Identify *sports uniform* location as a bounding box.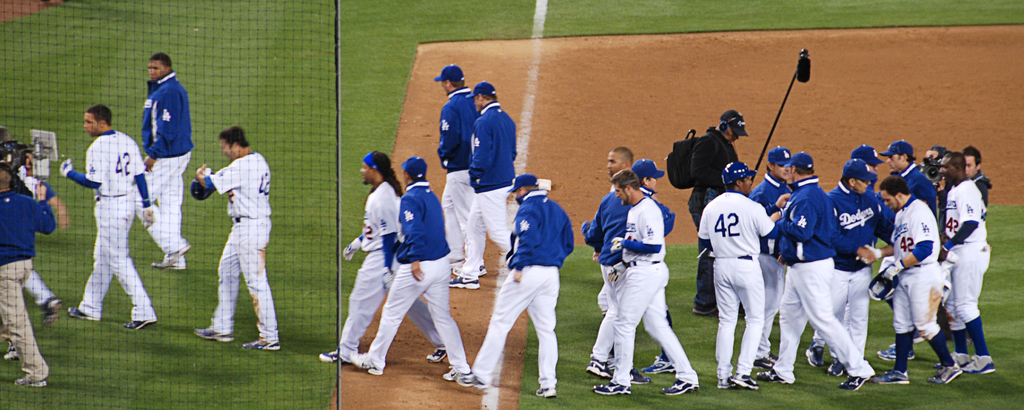
Rect(142, 81, 196, 251).
